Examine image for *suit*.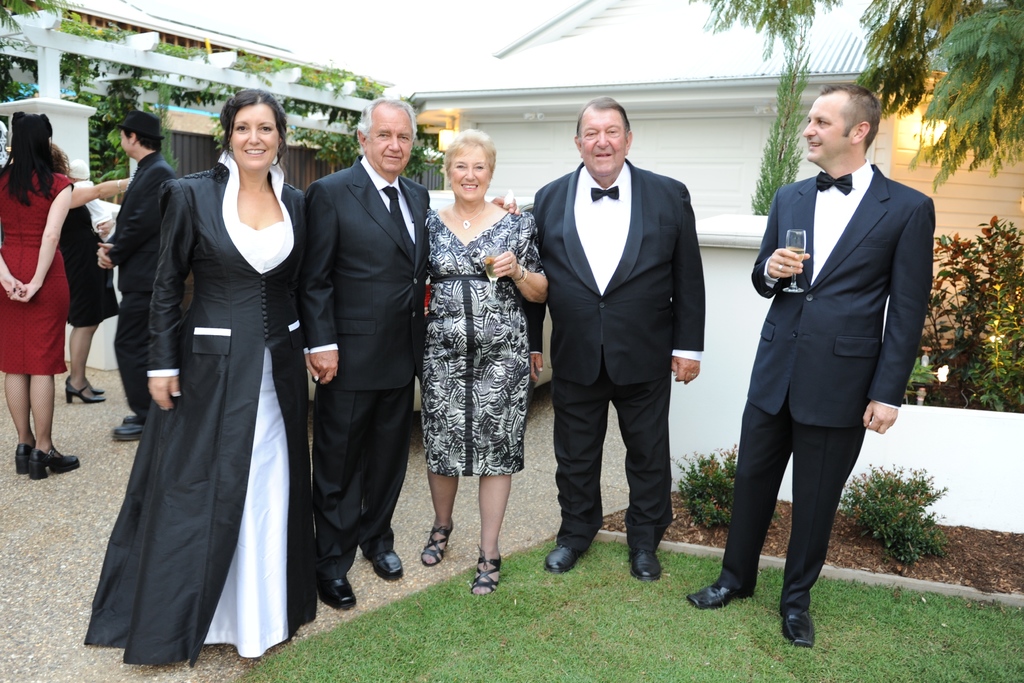
Examination result: [left=292, top=155, right=430, bottom=580].
